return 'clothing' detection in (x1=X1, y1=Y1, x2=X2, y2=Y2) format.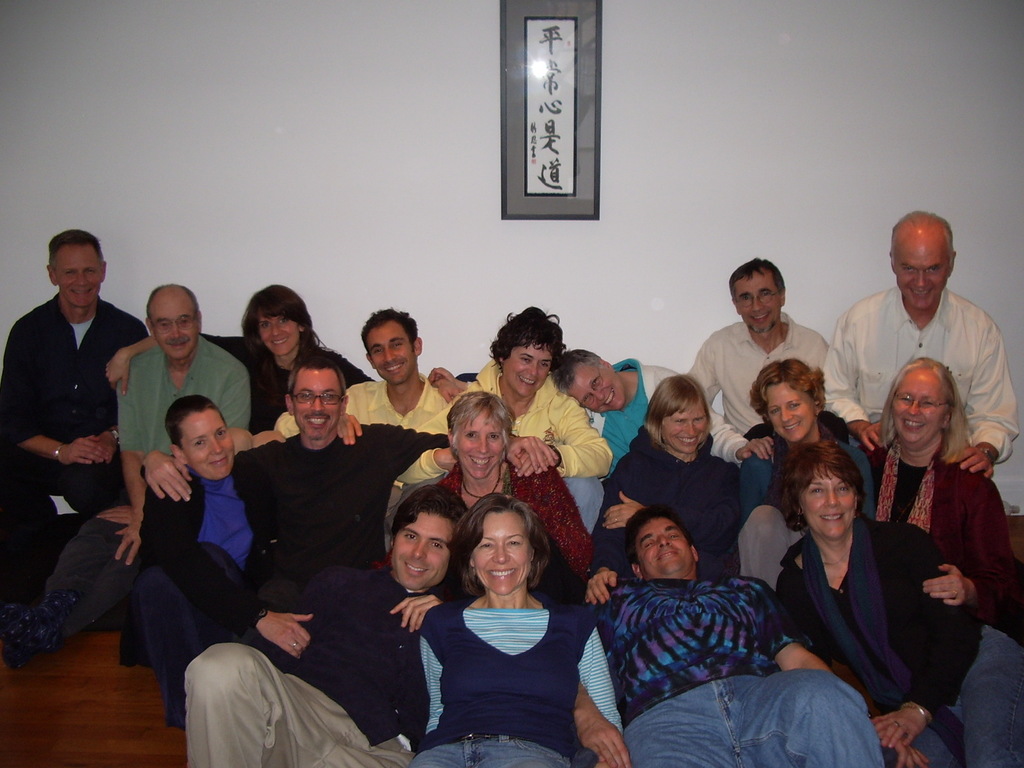
(x1=47, y1=332, x2=254, y2=641).
